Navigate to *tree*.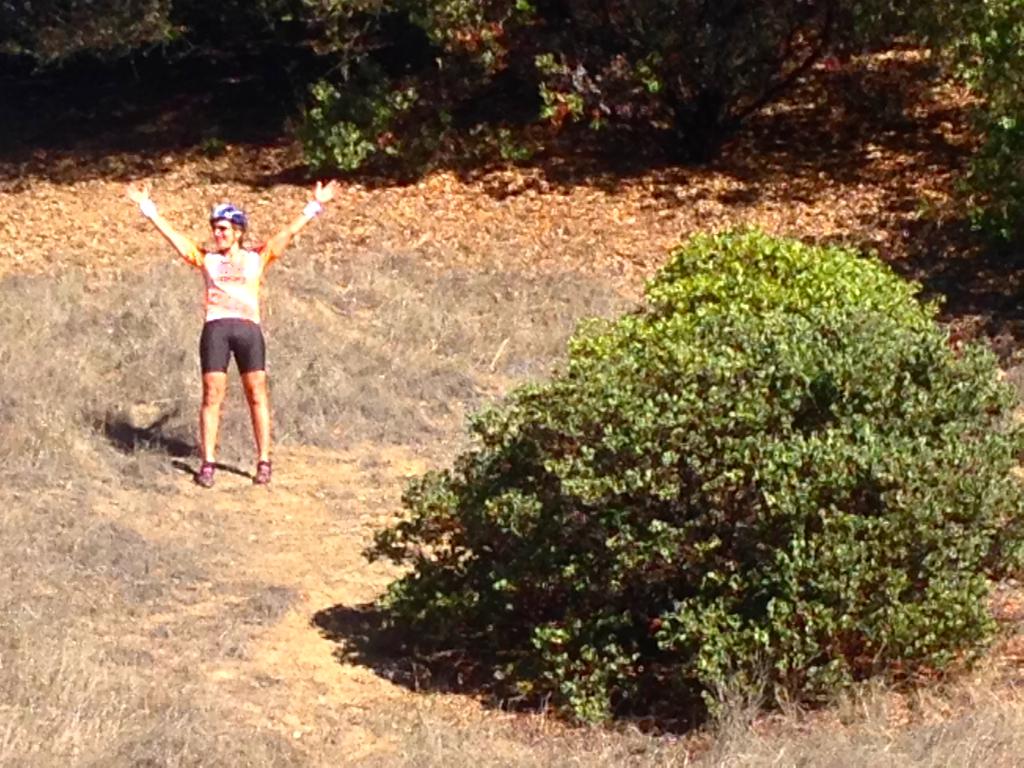
Navigation target: {"left": 475, "top": 0, "right": 1021, "bottom": 162}.
